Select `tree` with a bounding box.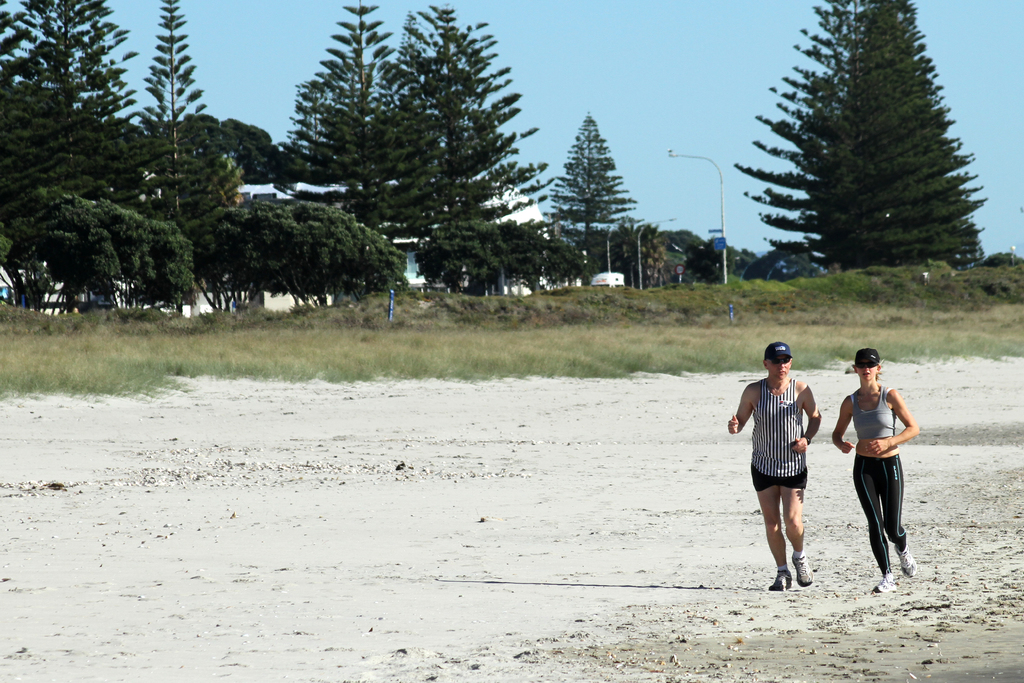
x1=733, y1=0, x2=984, y2=270.
